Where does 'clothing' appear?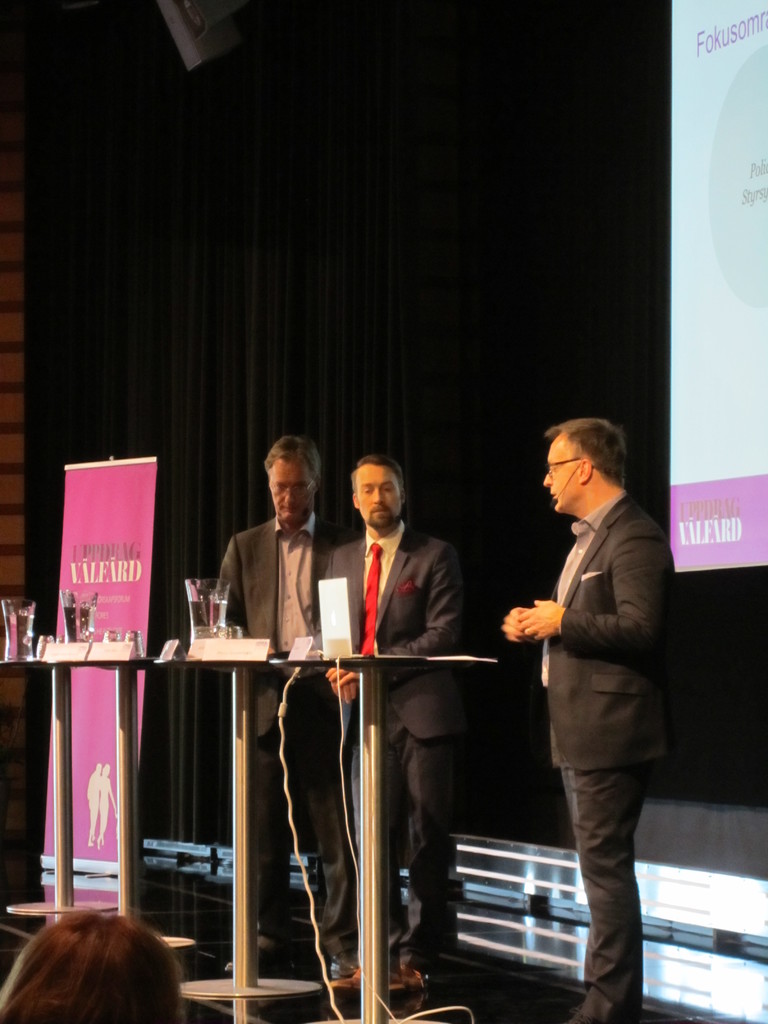
Appears at <box>328,512,455,958</box>.
